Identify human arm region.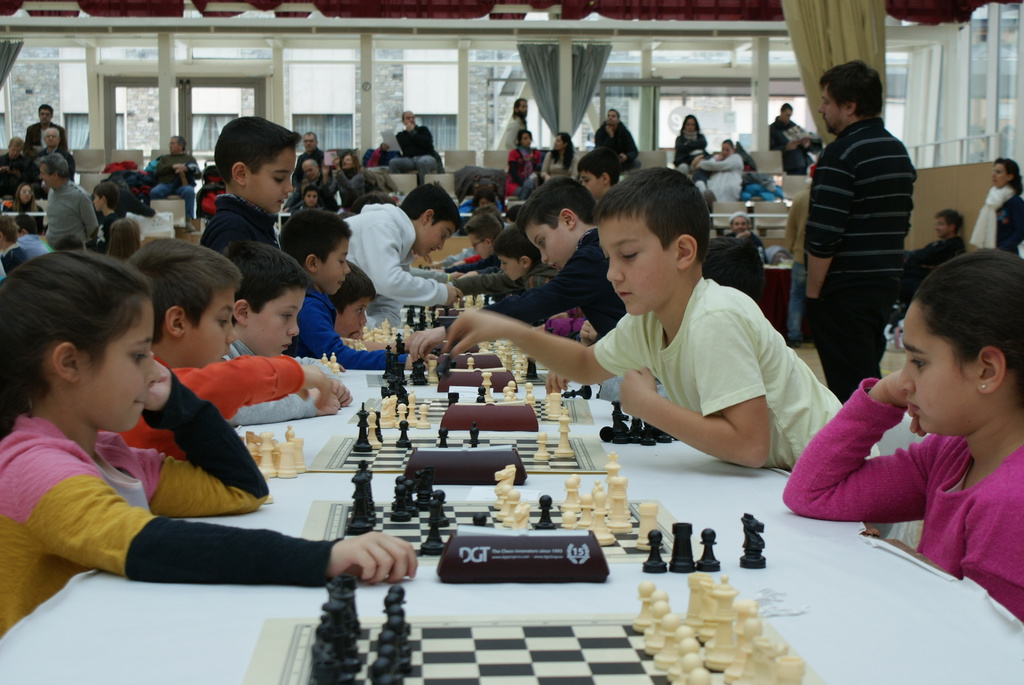
Region: {"x1": 573, "y1": 153, "x2": 585, "y2": 181}.
